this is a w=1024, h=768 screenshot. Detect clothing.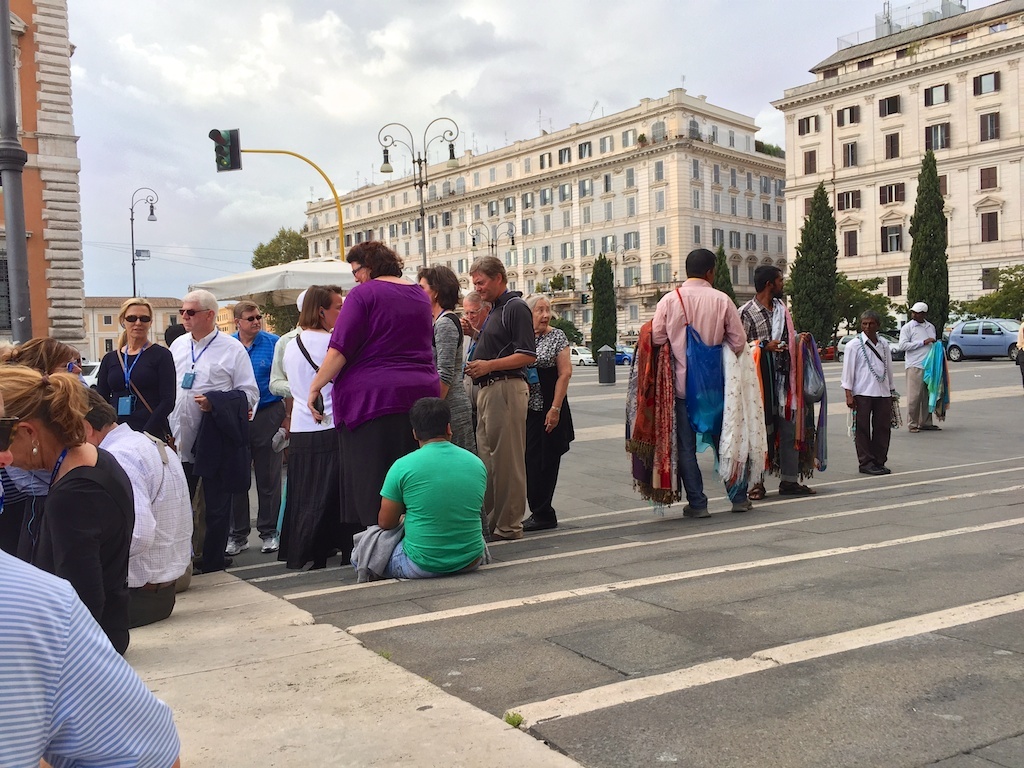
[843,330,894,475].
